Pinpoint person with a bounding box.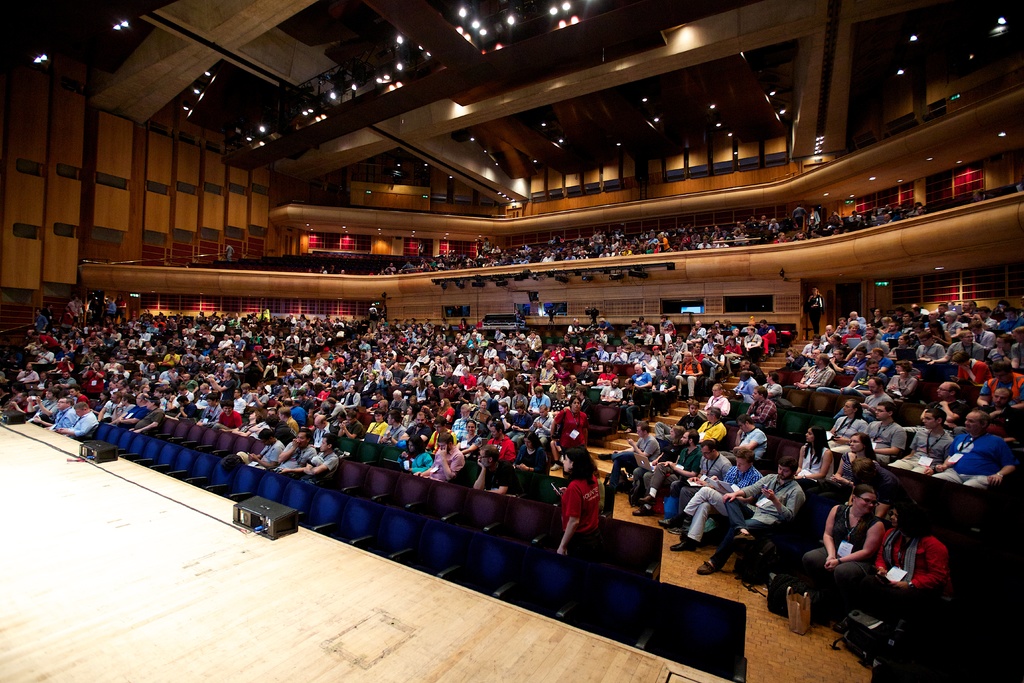
[557,448,599,557].
